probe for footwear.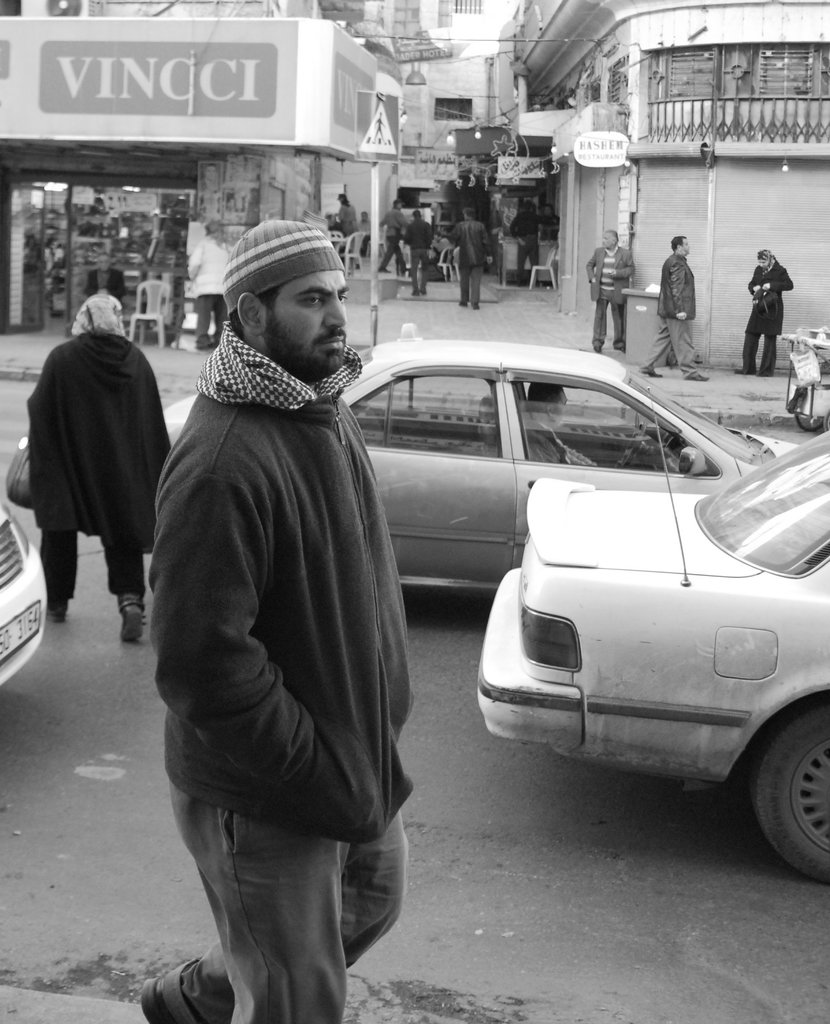
Probe result: box(410, 292, 415, 295).
